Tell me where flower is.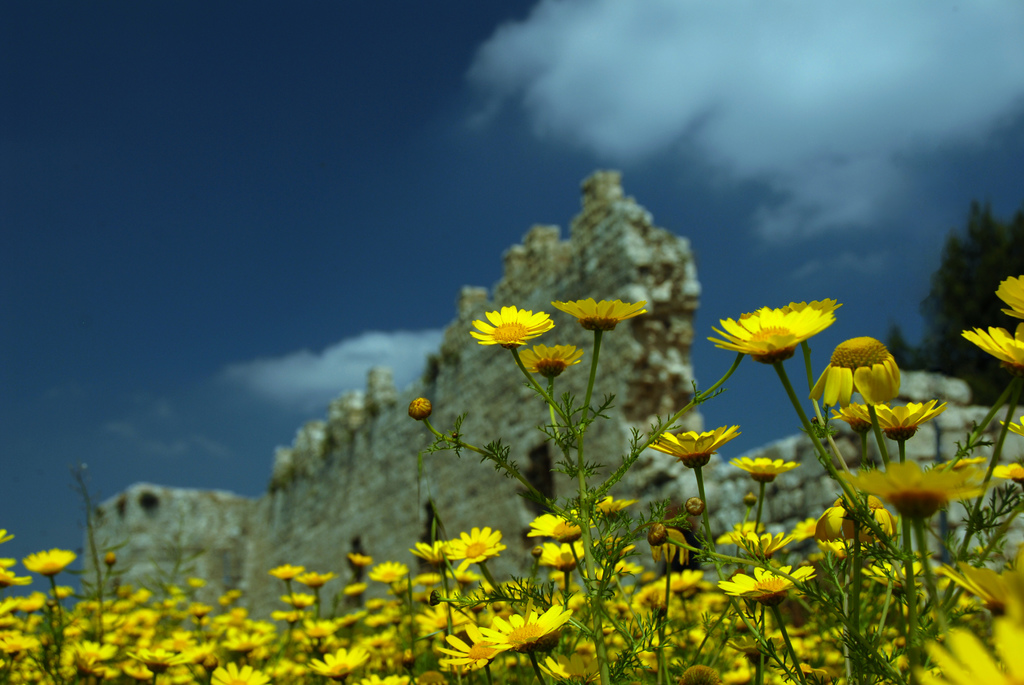
flower is at bbox=(961, 324, 1023, 375).
